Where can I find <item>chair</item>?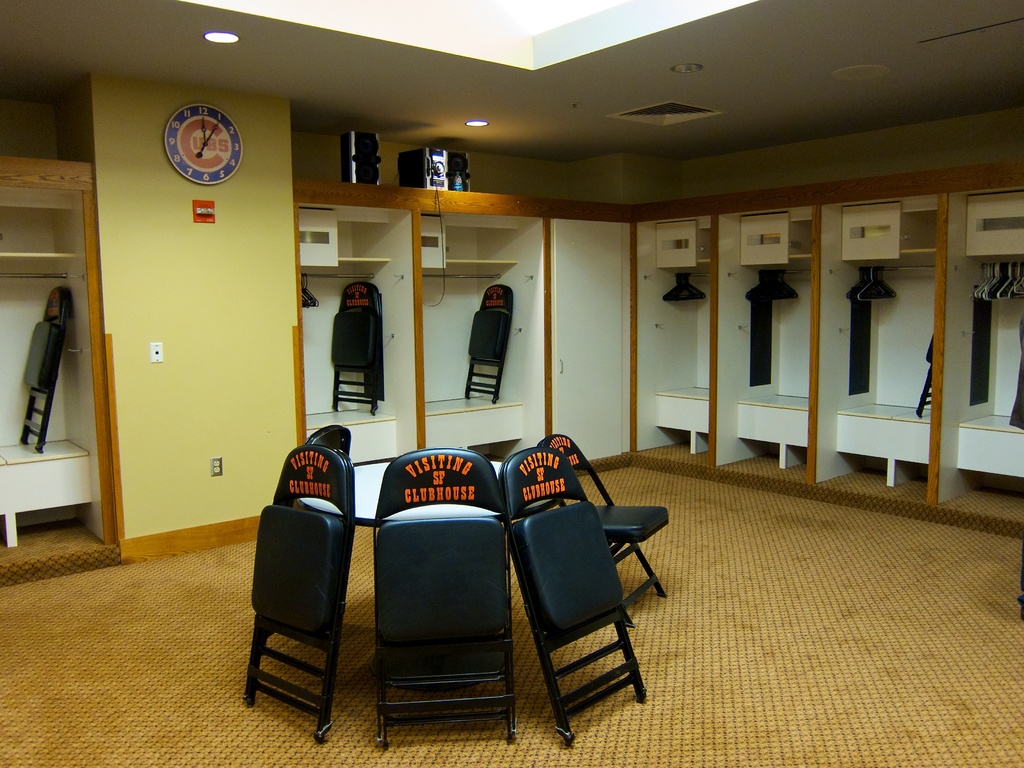
You can find it at detection(462, 282, 514, 404).
